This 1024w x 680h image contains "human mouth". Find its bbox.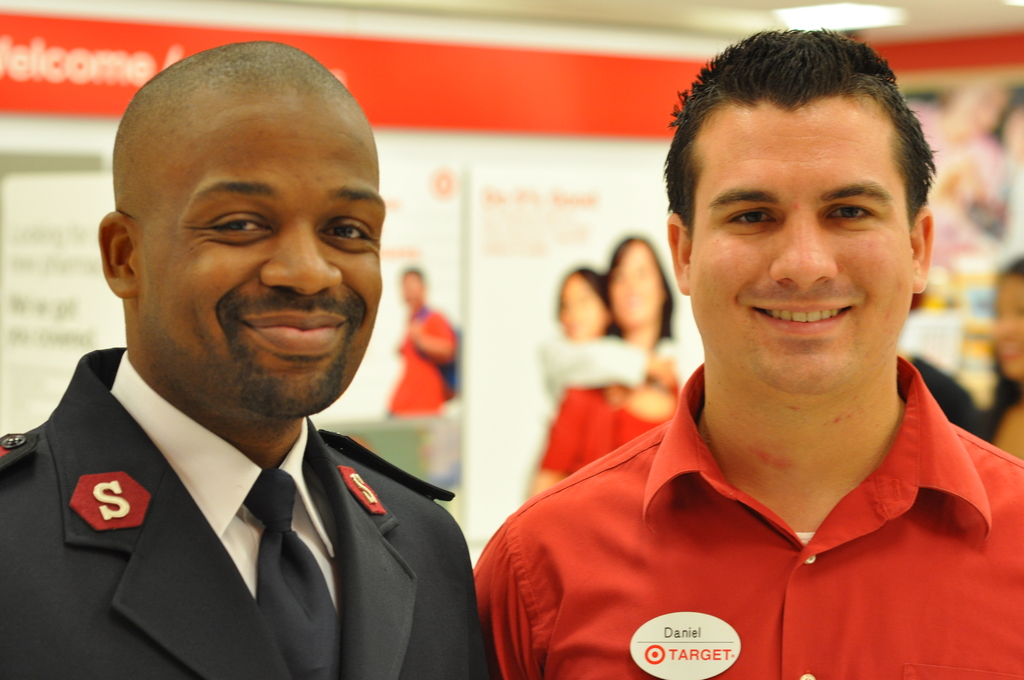
<region>751, 300, 855, 333</region>.
